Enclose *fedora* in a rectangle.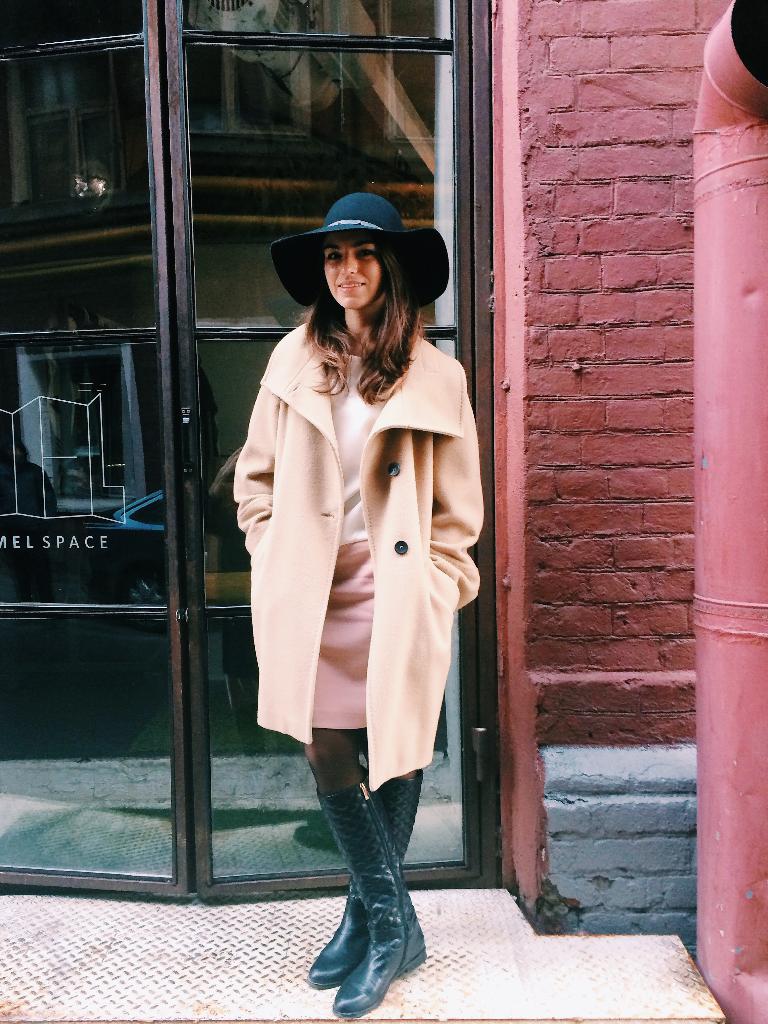
locate(264, 194, 450, 311).
